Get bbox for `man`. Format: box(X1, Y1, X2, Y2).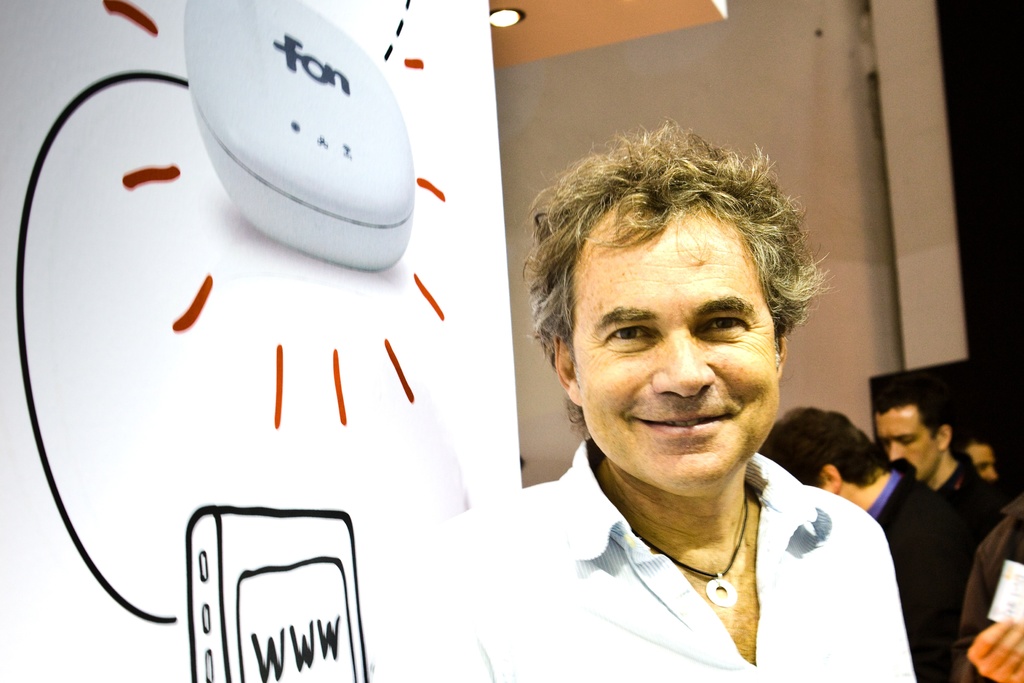
box(757, 405, 922, 563).
